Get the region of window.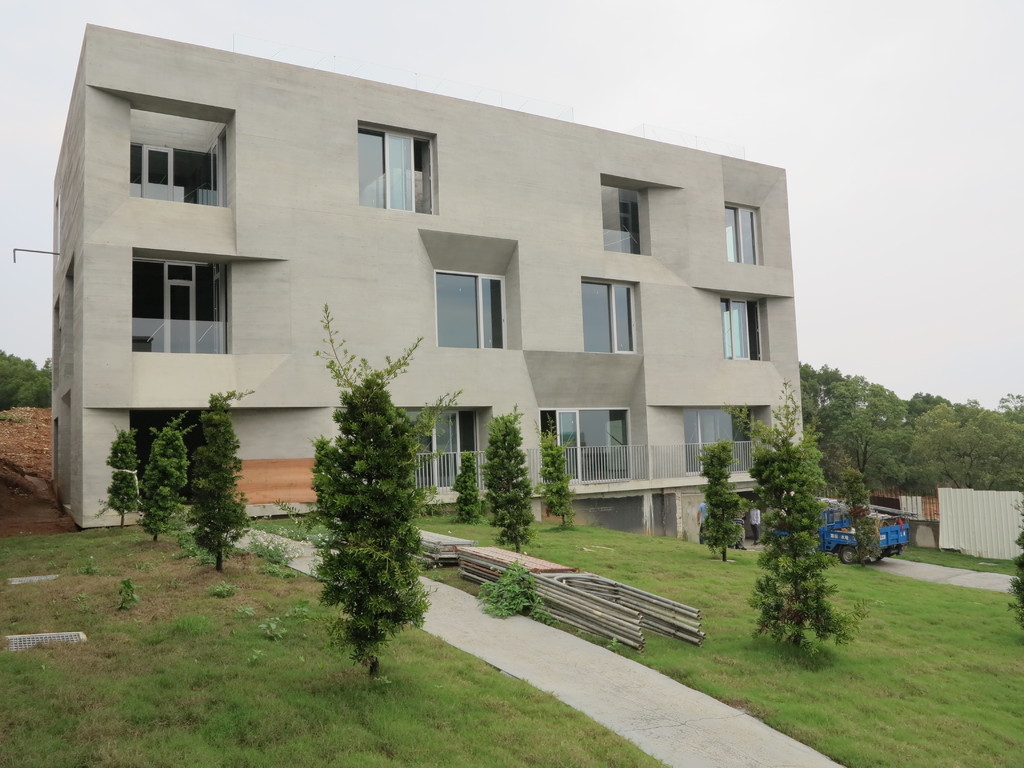
box(52, 307, 60, 387).
